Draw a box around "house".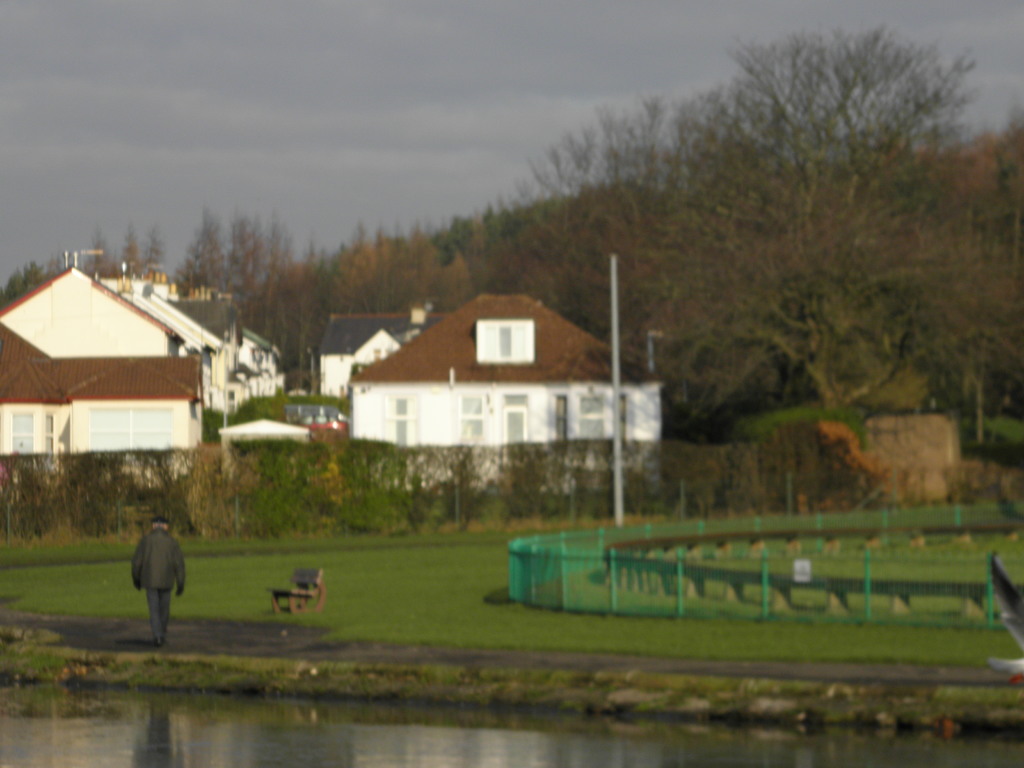
212:316:278:417.
